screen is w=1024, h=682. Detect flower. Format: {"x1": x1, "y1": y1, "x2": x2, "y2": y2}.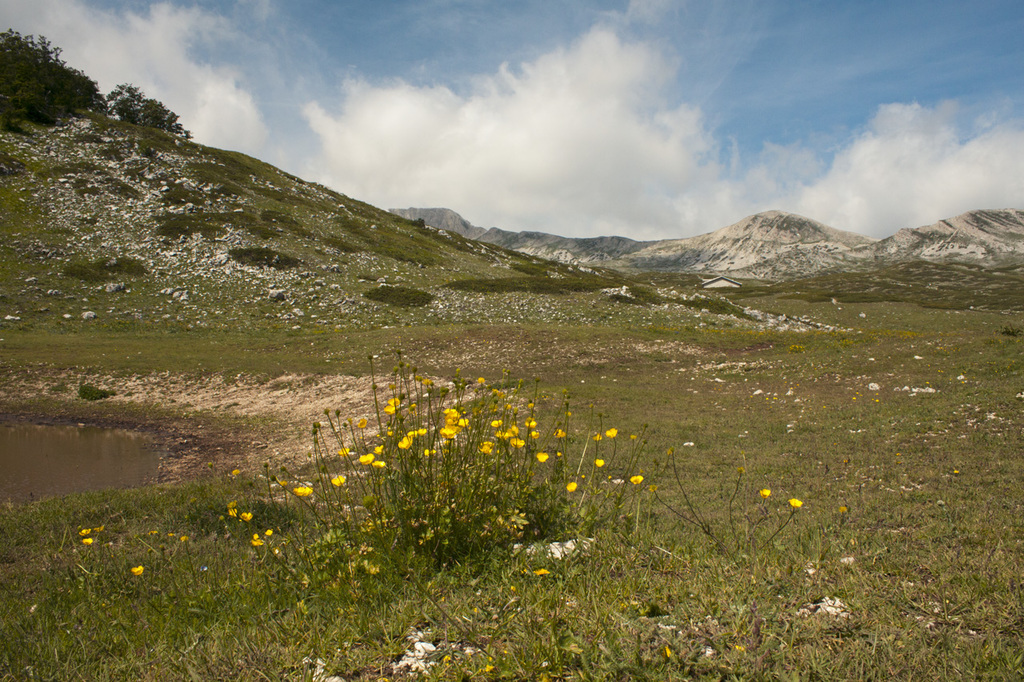
{"x1": 491, "y1": 417, "x2": 504, "y2": 425}.
